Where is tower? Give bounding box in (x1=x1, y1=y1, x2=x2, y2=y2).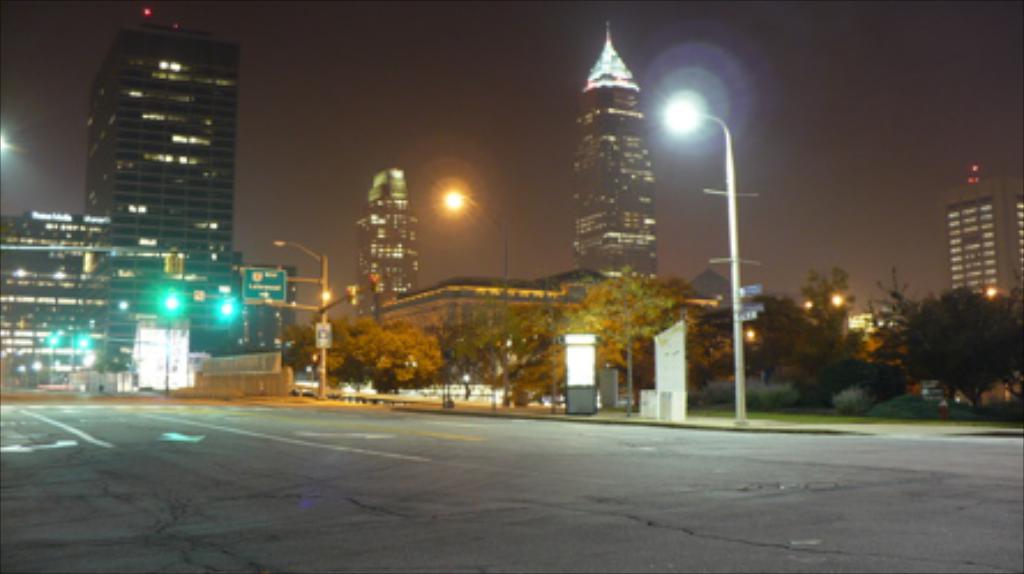
(x1=88, y1=23, x2=238, y2=251).
